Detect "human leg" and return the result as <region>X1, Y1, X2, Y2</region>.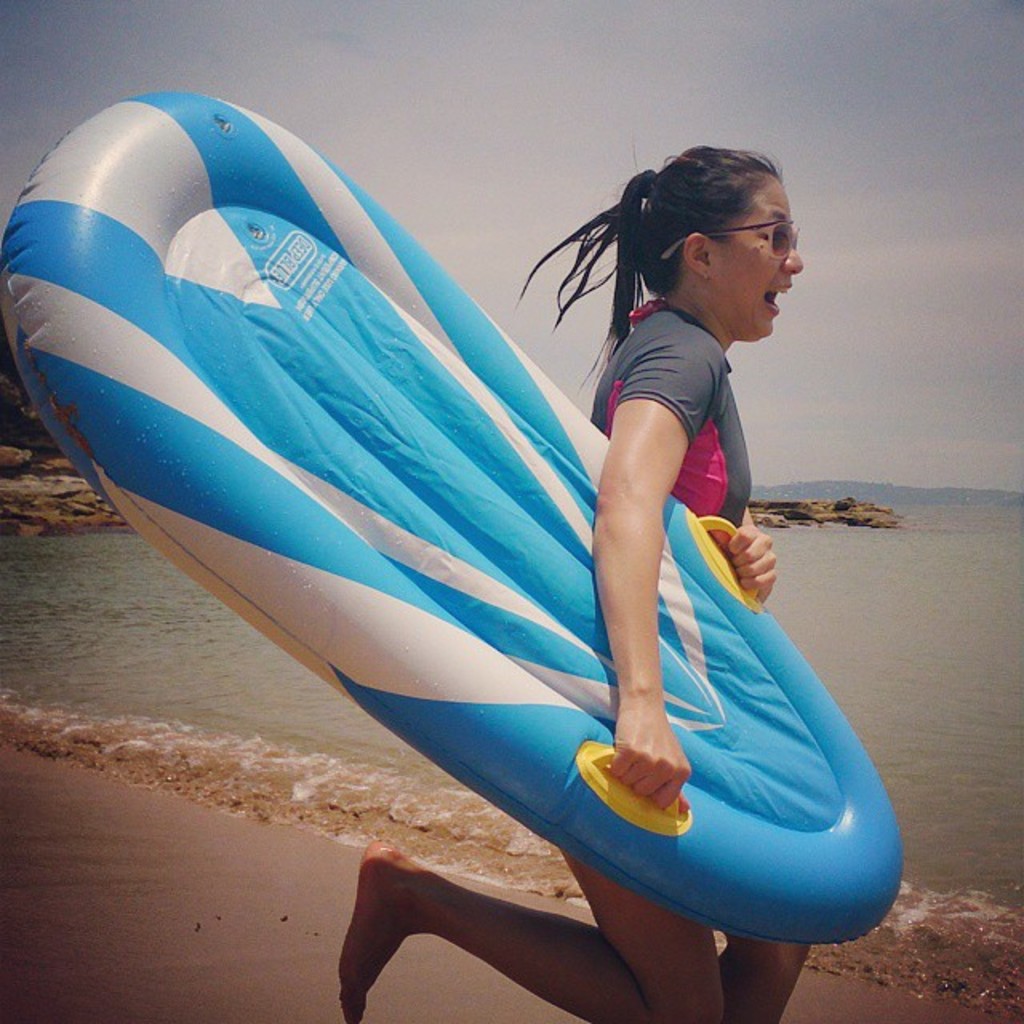
<region>347, 846, 715, 1022</region>.
